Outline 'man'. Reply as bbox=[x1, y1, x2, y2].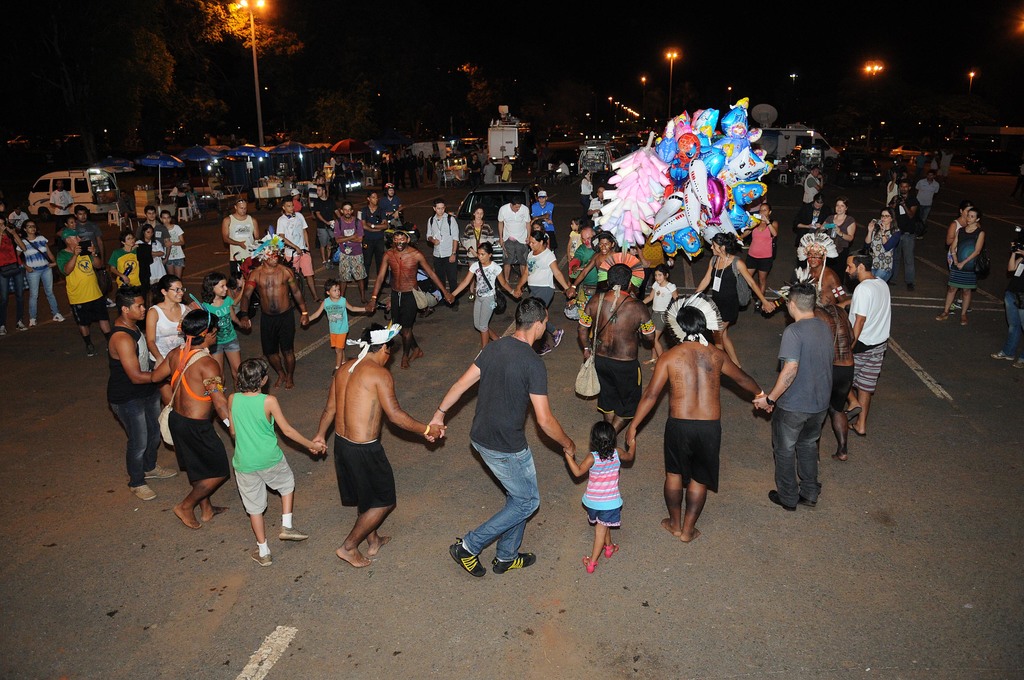
bbox=[308, 175, 324, 213].
